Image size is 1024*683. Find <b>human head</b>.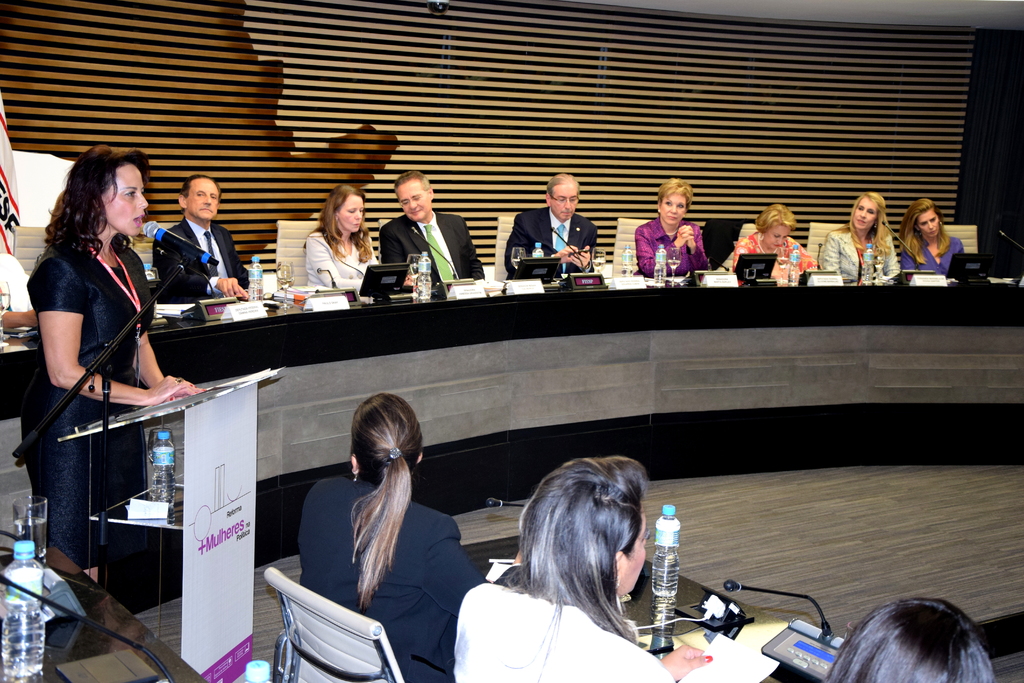
crop(324, 186, 365, 234).
